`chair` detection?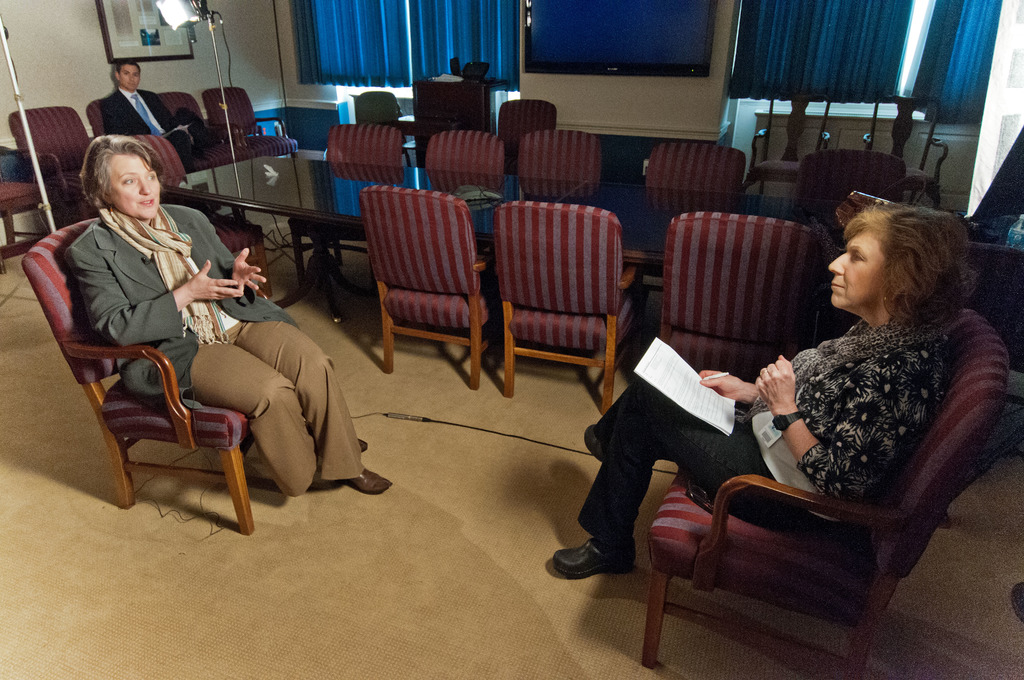
l=657, t=208, r=816, b=371
